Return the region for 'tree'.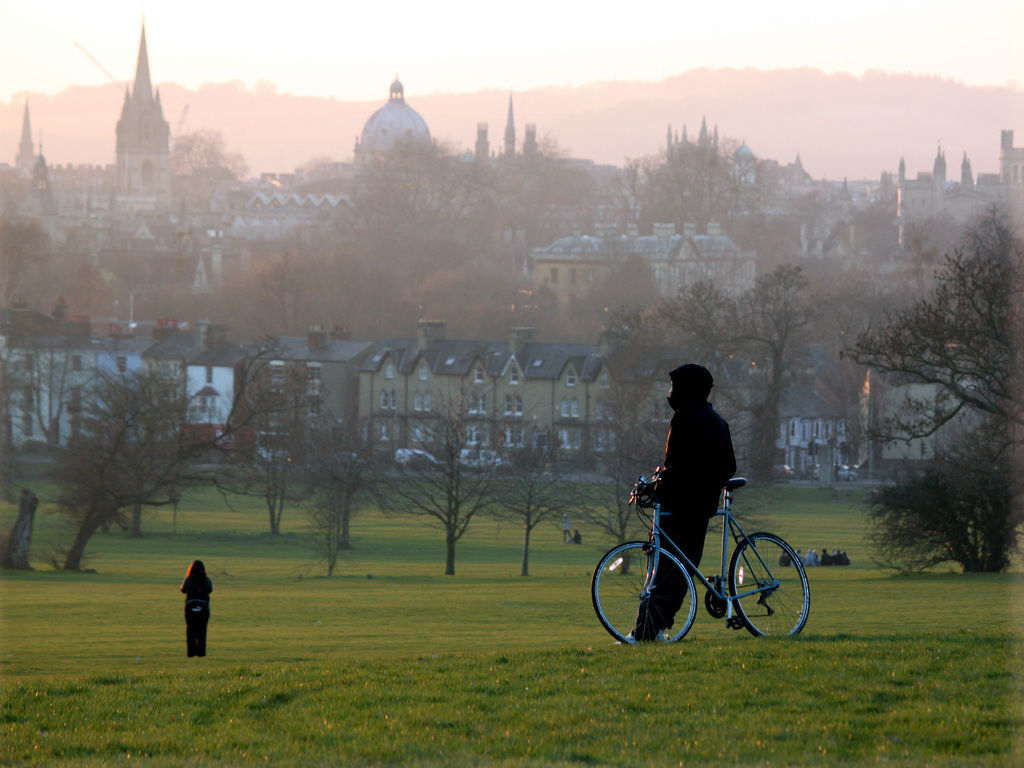
[660,267,826,497].
